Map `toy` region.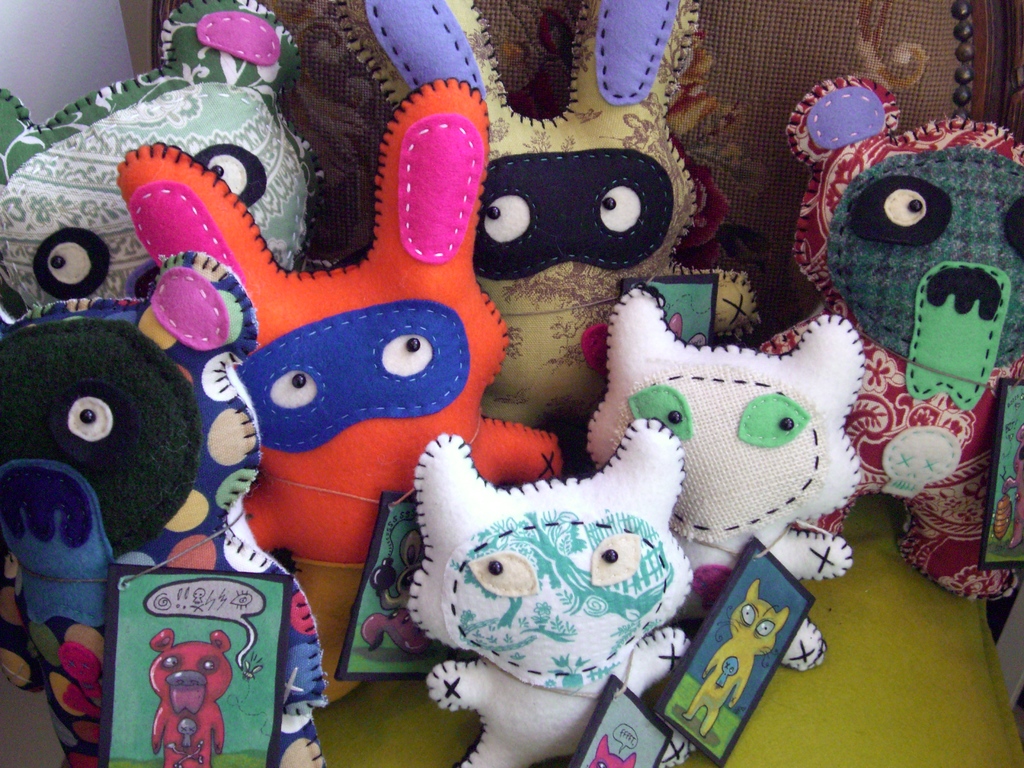
Mapped to 579/292/874/682.
